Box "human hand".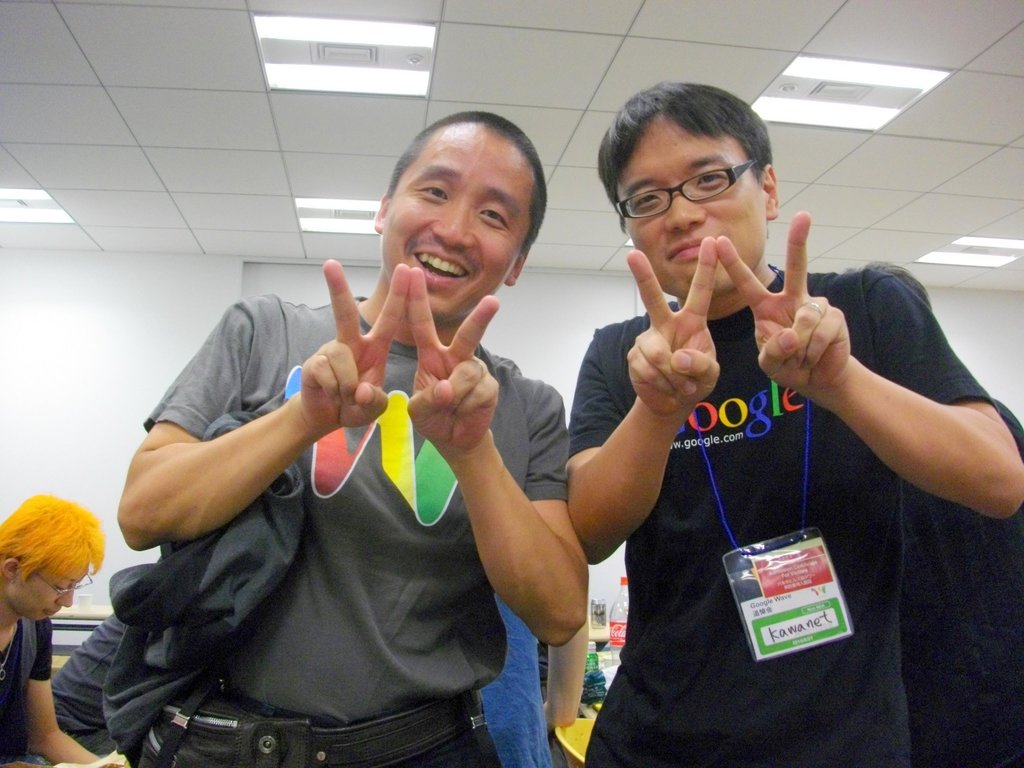
294 255 412 433.
